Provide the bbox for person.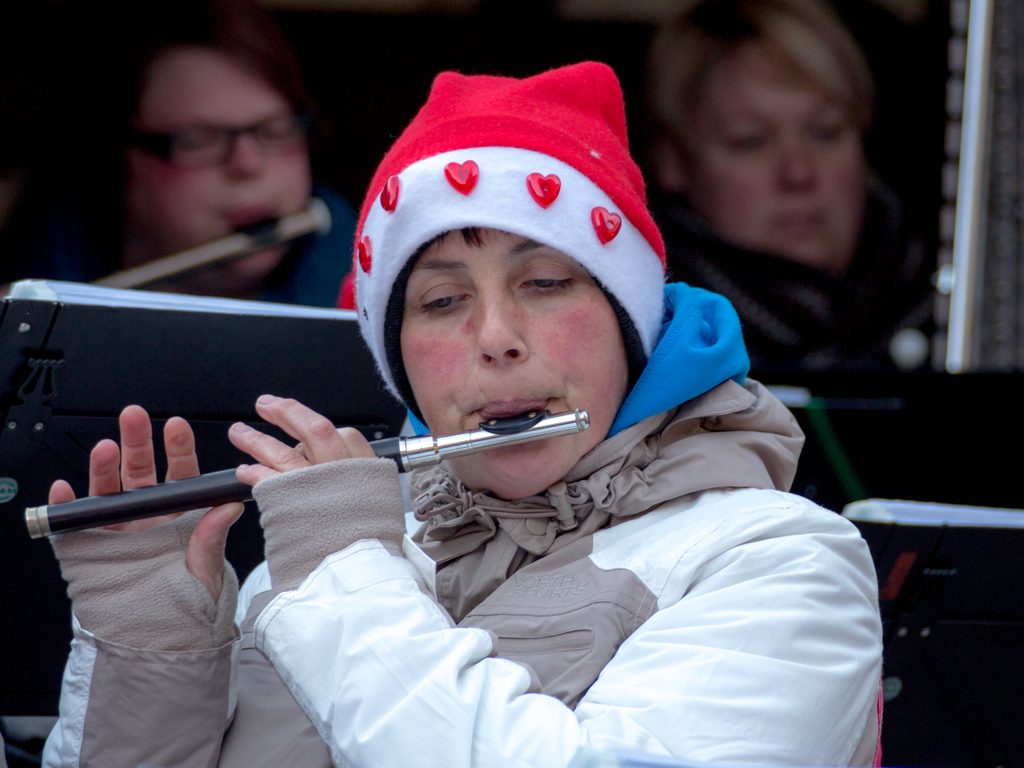
detection(170, 121, 838, 740).
